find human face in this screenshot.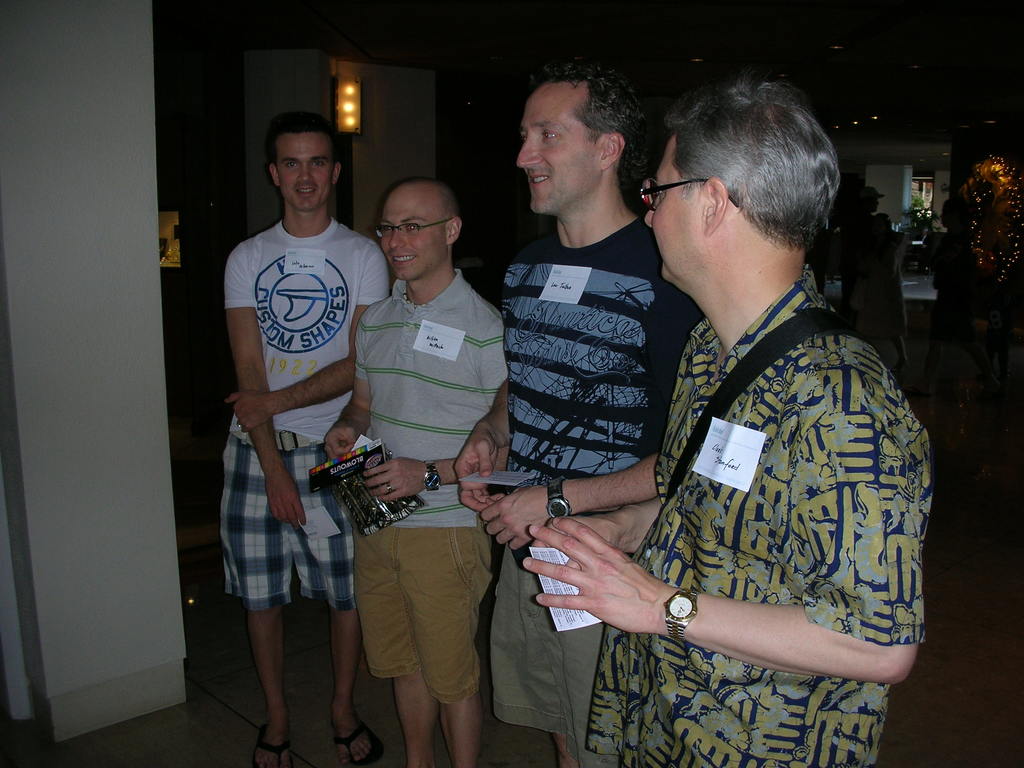
The bounding box for human face is 380, 191, 444, 285.
